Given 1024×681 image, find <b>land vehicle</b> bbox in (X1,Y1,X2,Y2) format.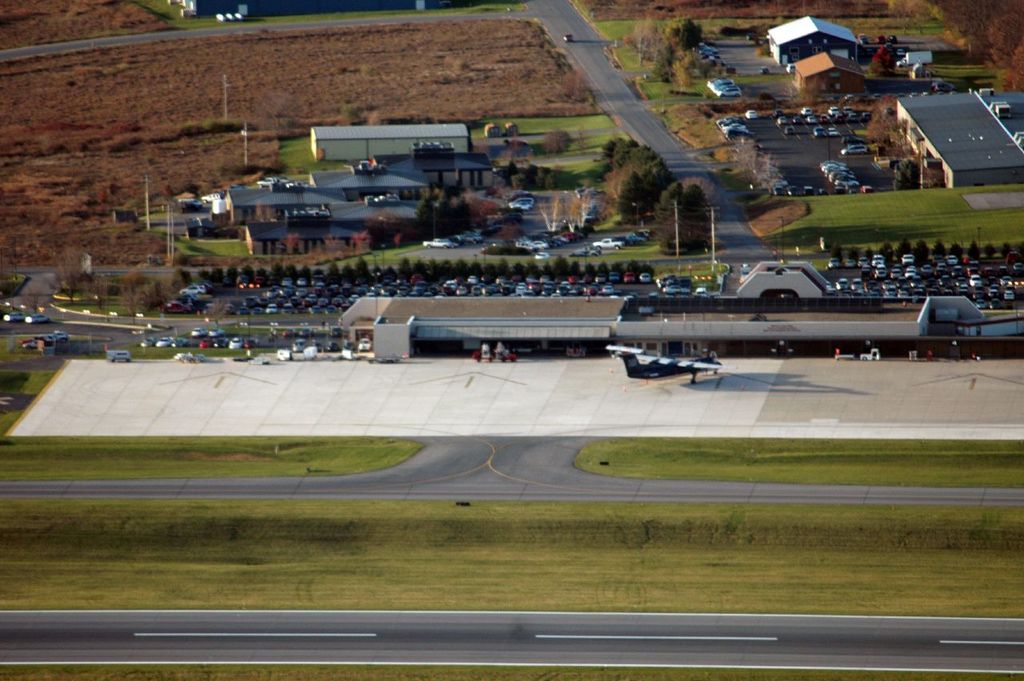
(873,33,887,46).
